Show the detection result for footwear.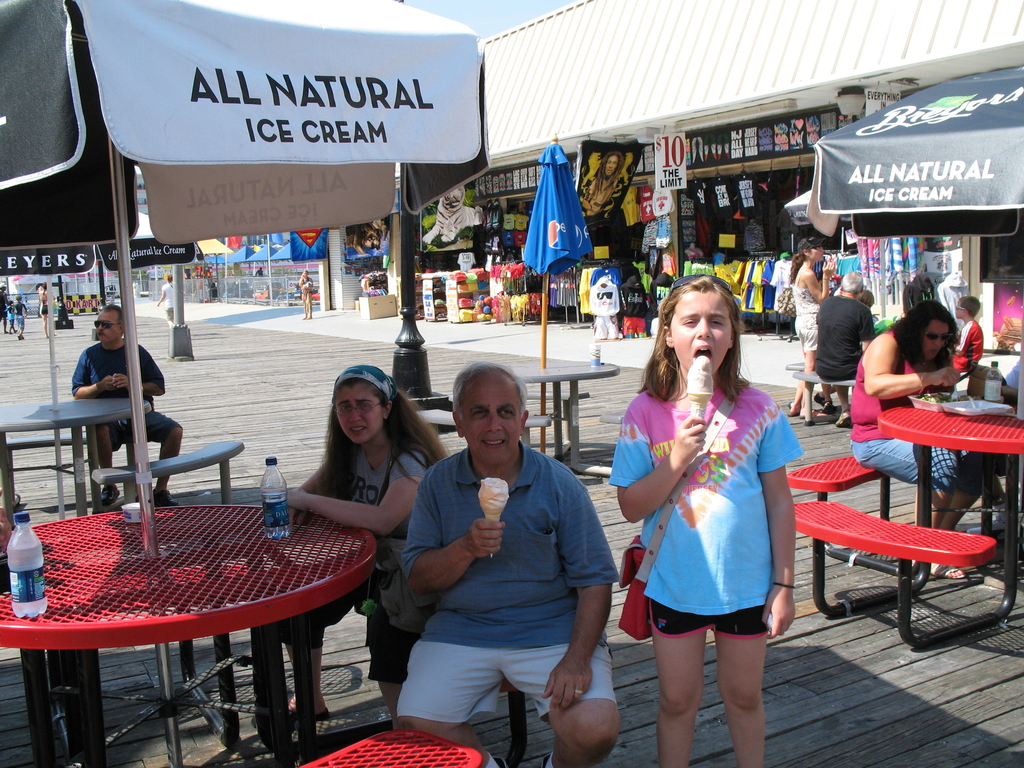
99:481:119:505.
